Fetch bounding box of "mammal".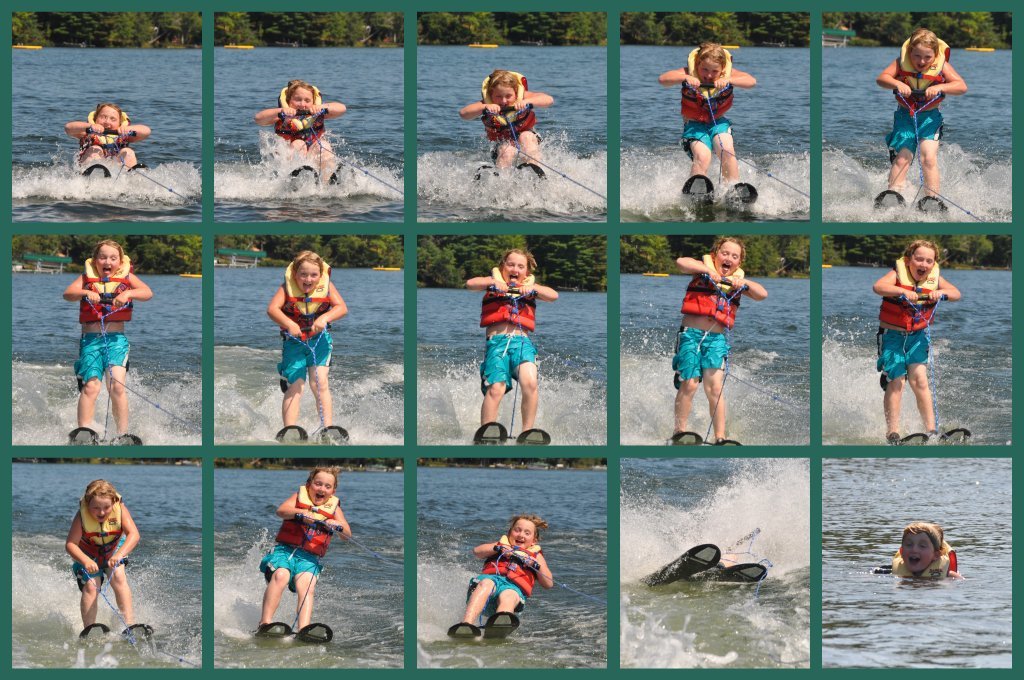
Bbox: x1=265 y1=246 x2=348 y2=446.
